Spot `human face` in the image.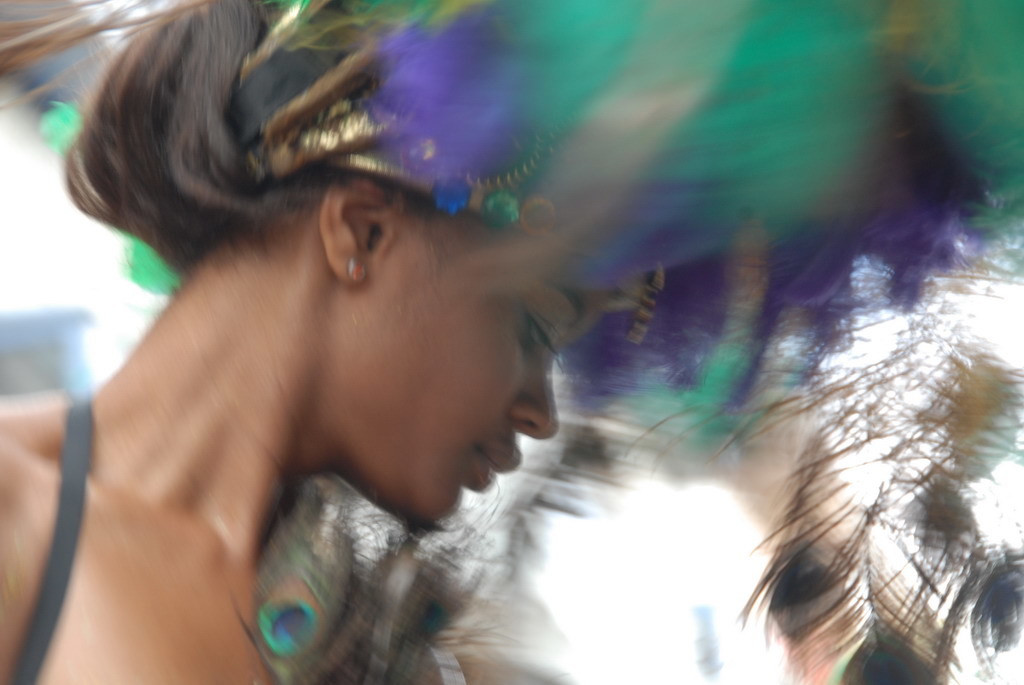
`human face` found at 370,226,613,523.
